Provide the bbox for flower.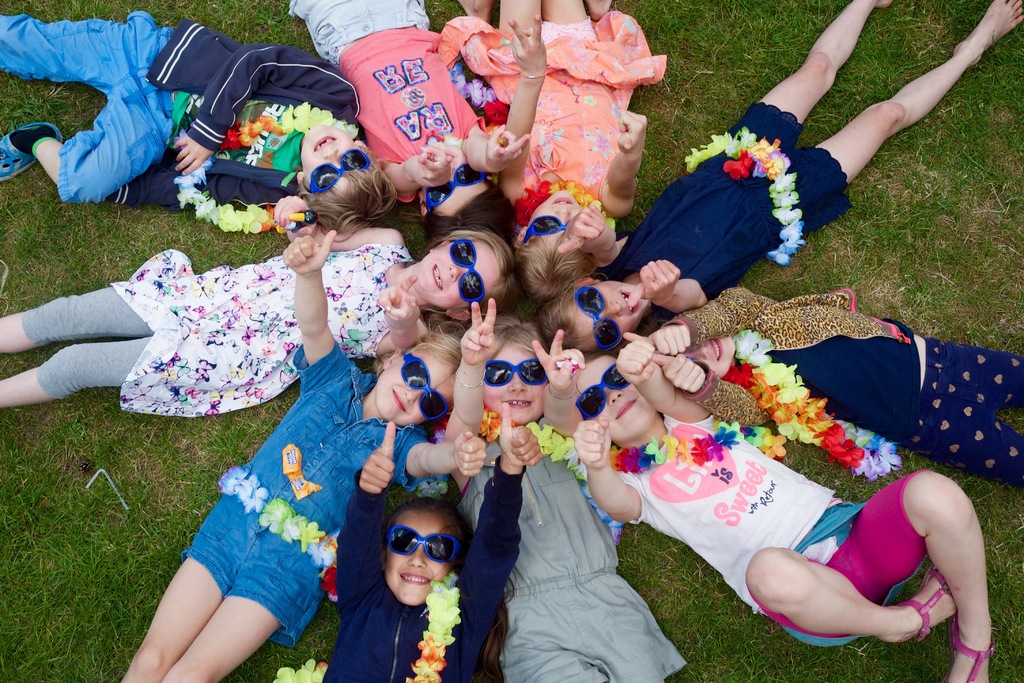
<region>425, 62, 556, 131</region>.
